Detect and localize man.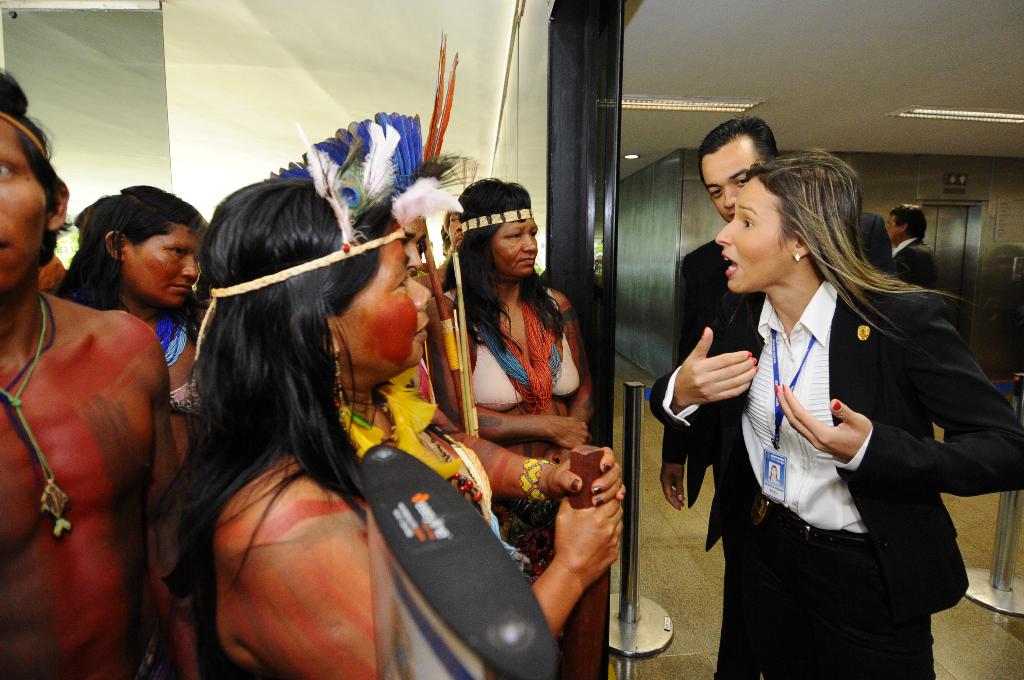
Localized at (660, 119, 899, 679).
